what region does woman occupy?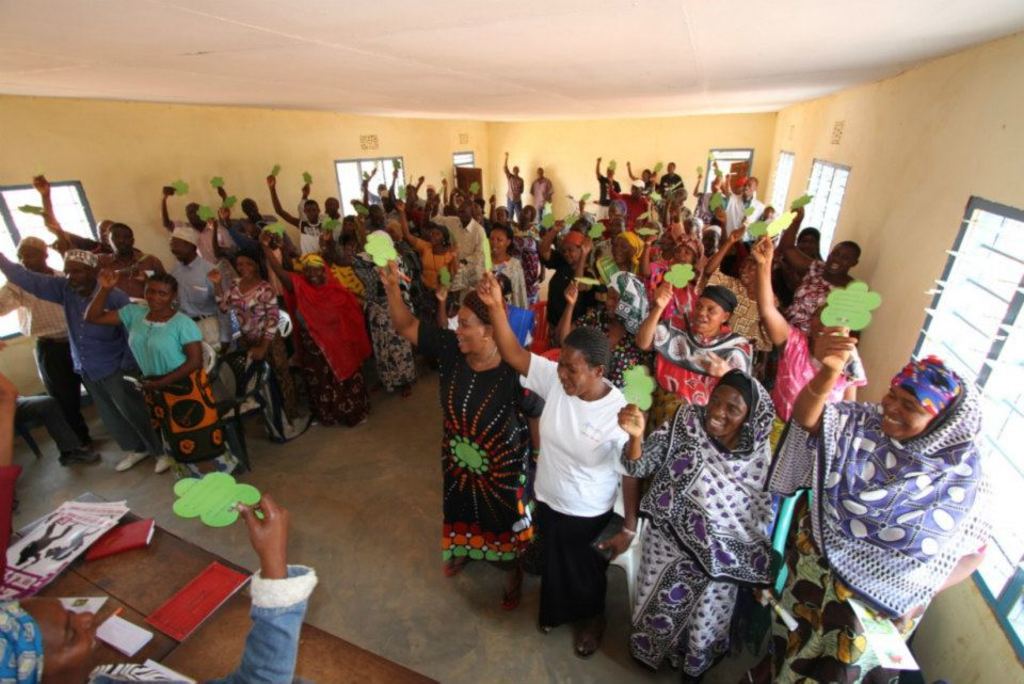
box=[470, 270, 639, 654].
